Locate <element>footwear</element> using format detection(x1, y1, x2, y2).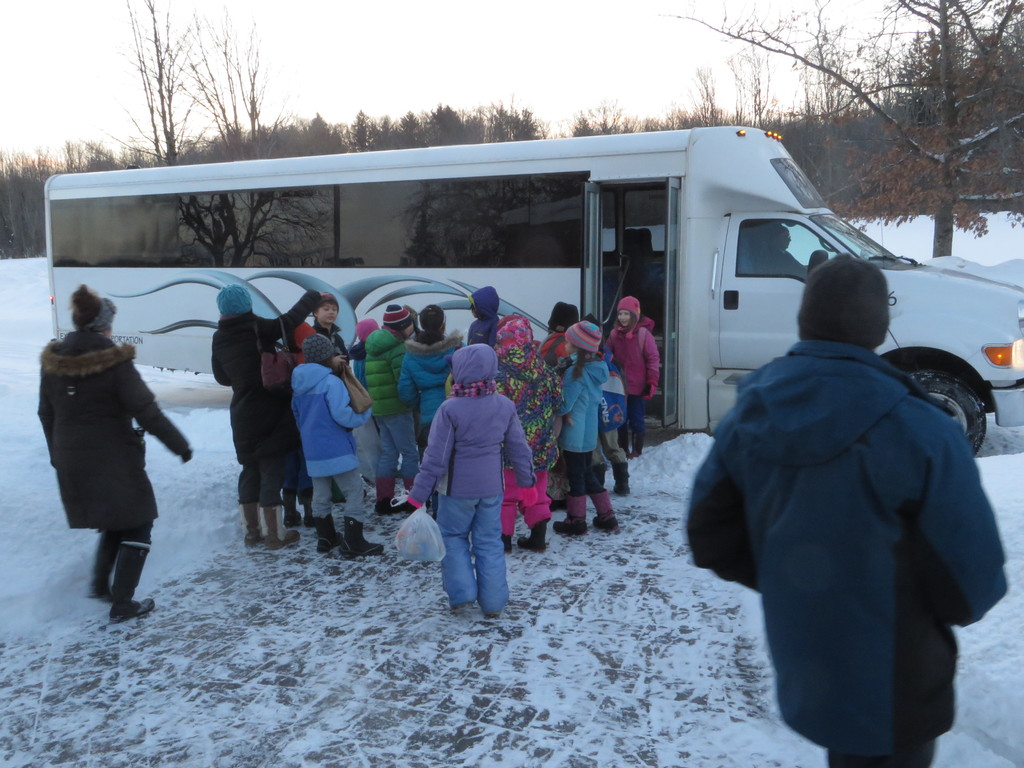
detection(593, 492, 618, 530).
